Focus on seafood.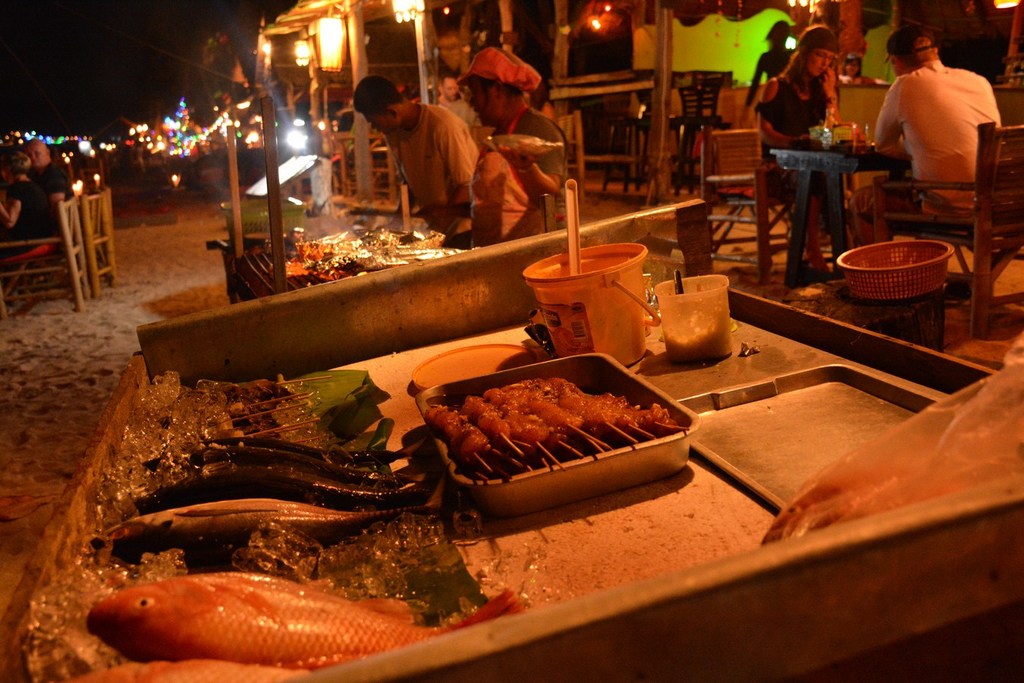
Focused at box(58, 656, 307, 682).
